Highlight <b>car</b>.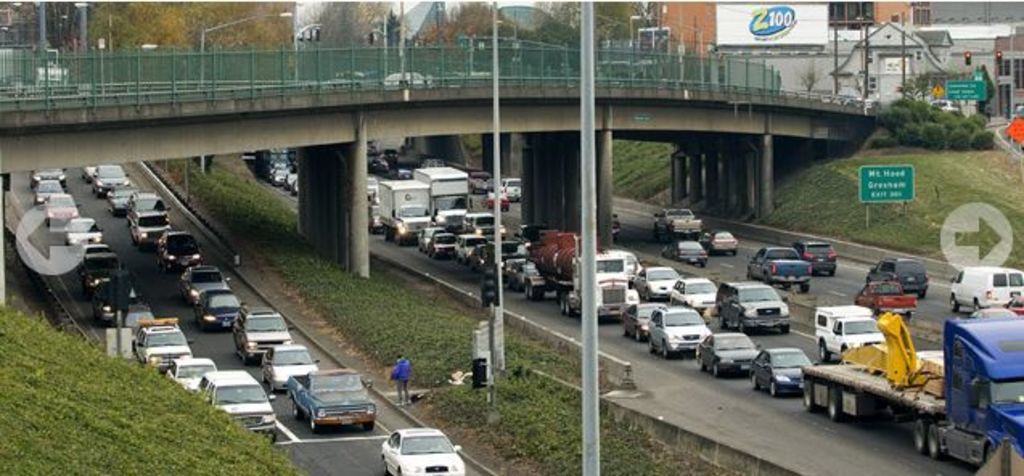
Highlighted region: bbox(384, 71, 434, 88).
